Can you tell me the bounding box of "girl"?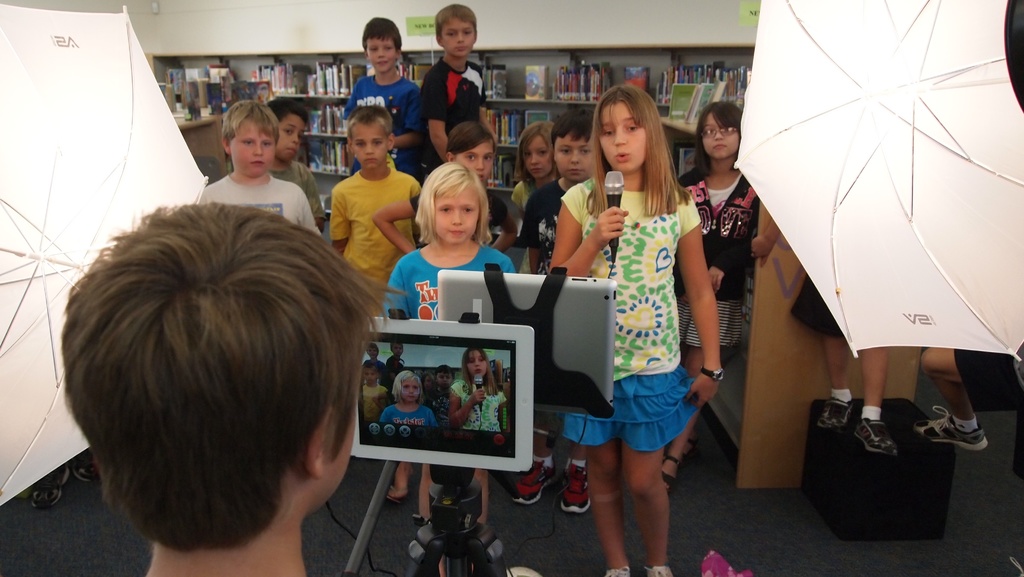
(372,121,520,249).
